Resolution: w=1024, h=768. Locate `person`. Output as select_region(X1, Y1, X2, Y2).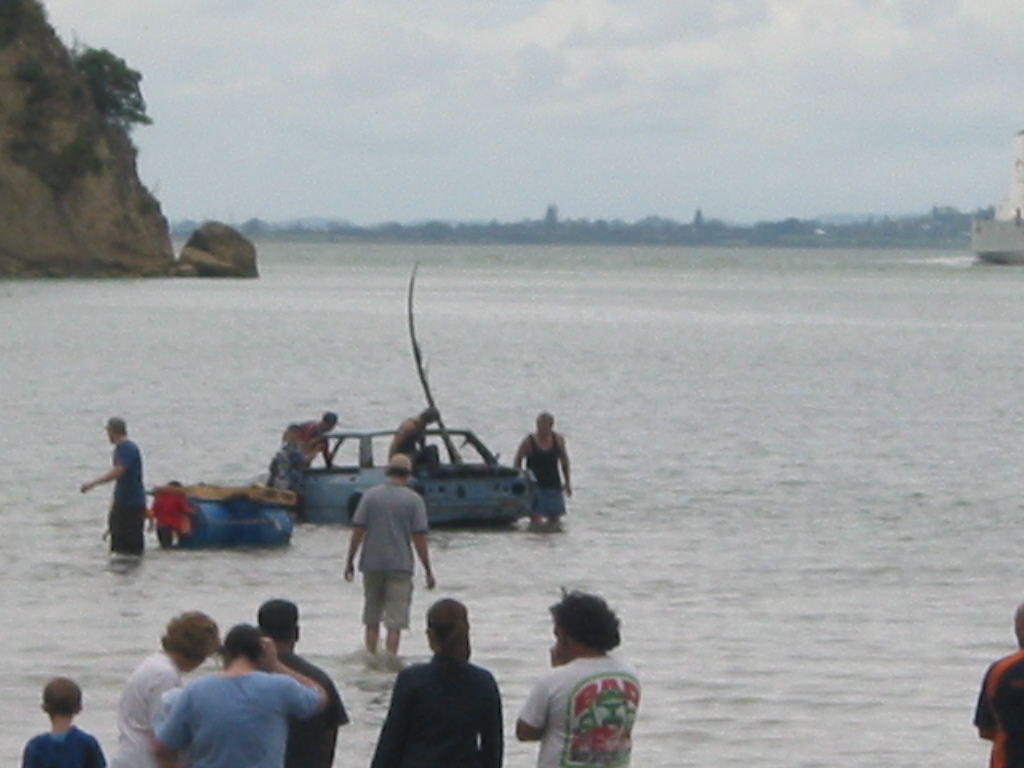
select_region(369, 599, 507, 767).
